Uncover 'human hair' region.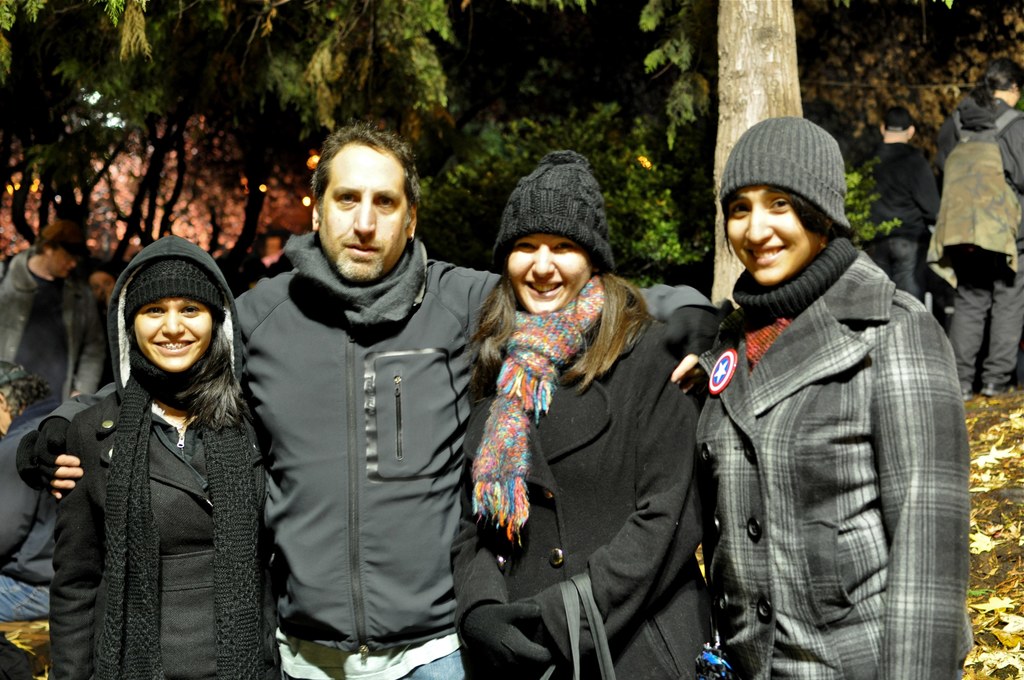
Uncovered: 973:51:1023:97.
